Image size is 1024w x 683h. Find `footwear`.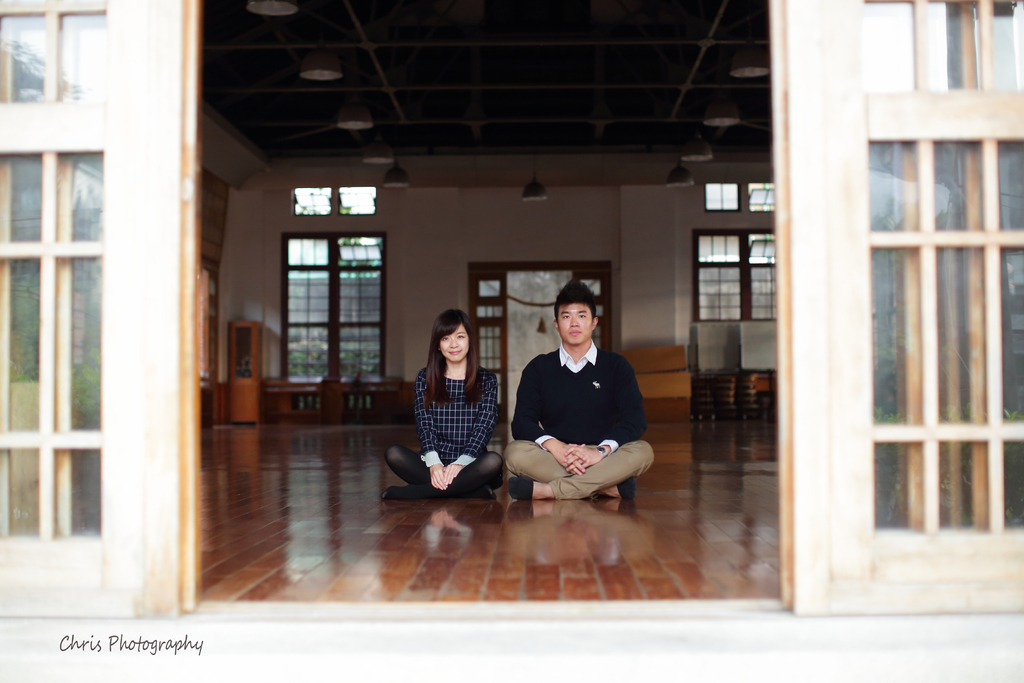
pyautogui.locateOnScreen(378, 480, 413, 500).
